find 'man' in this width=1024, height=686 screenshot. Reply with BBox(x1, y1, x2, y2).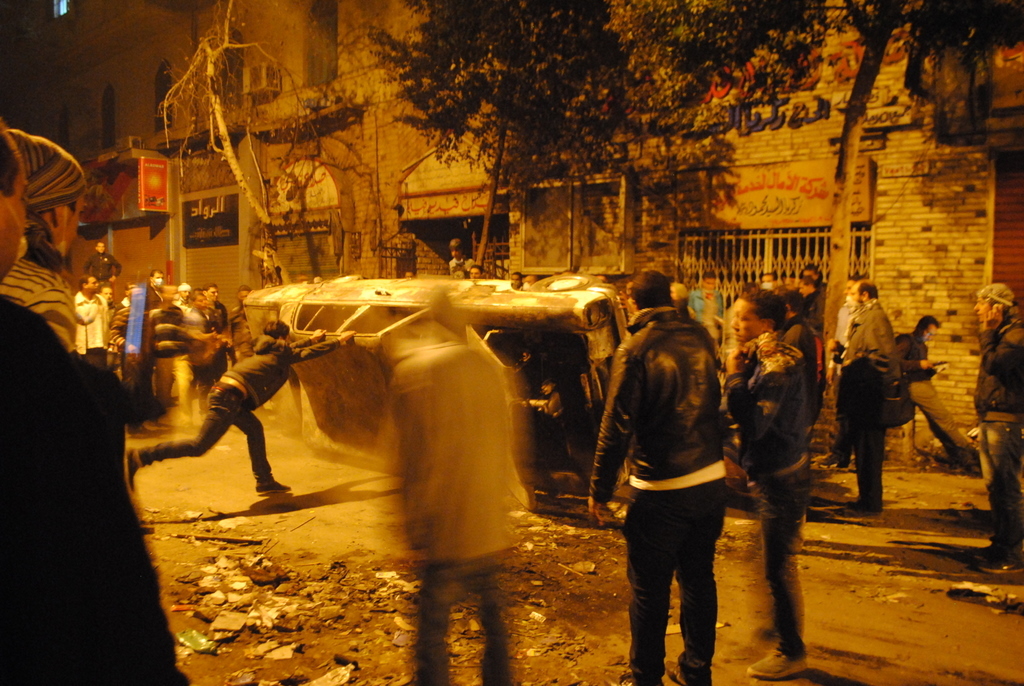
BBox(775, 289, 823, 432).
